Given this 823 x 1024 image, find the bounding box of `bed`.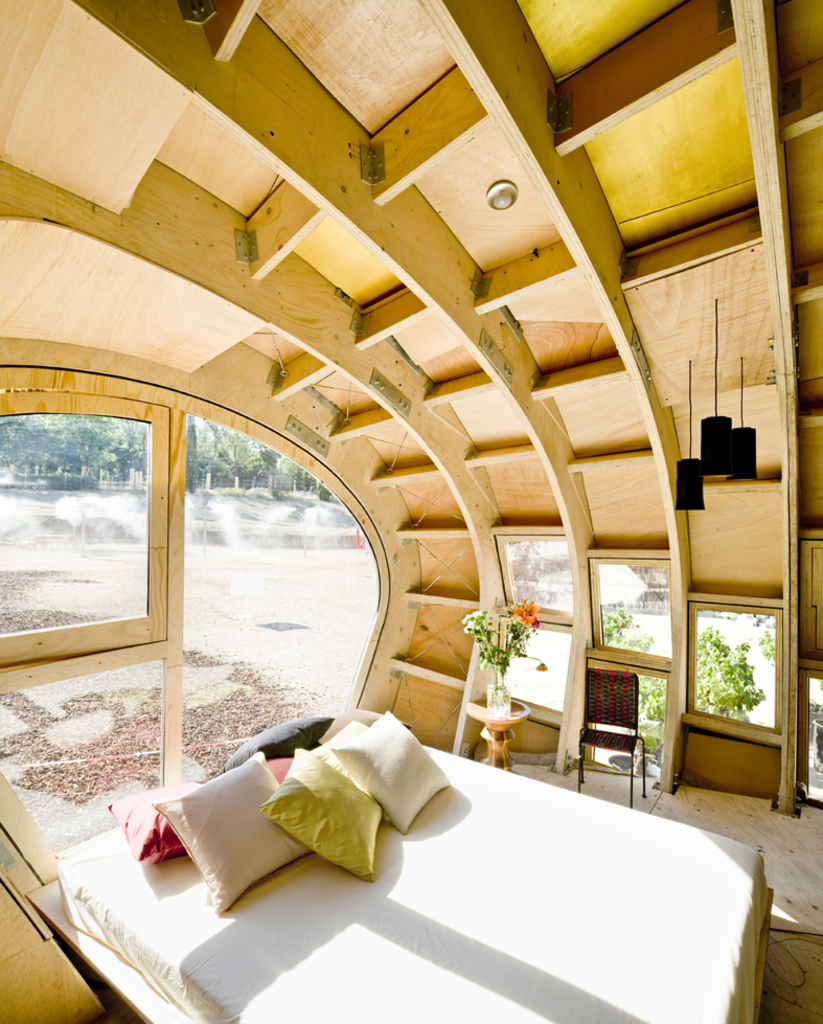
bbox=(28, 711, 778, 1022).
